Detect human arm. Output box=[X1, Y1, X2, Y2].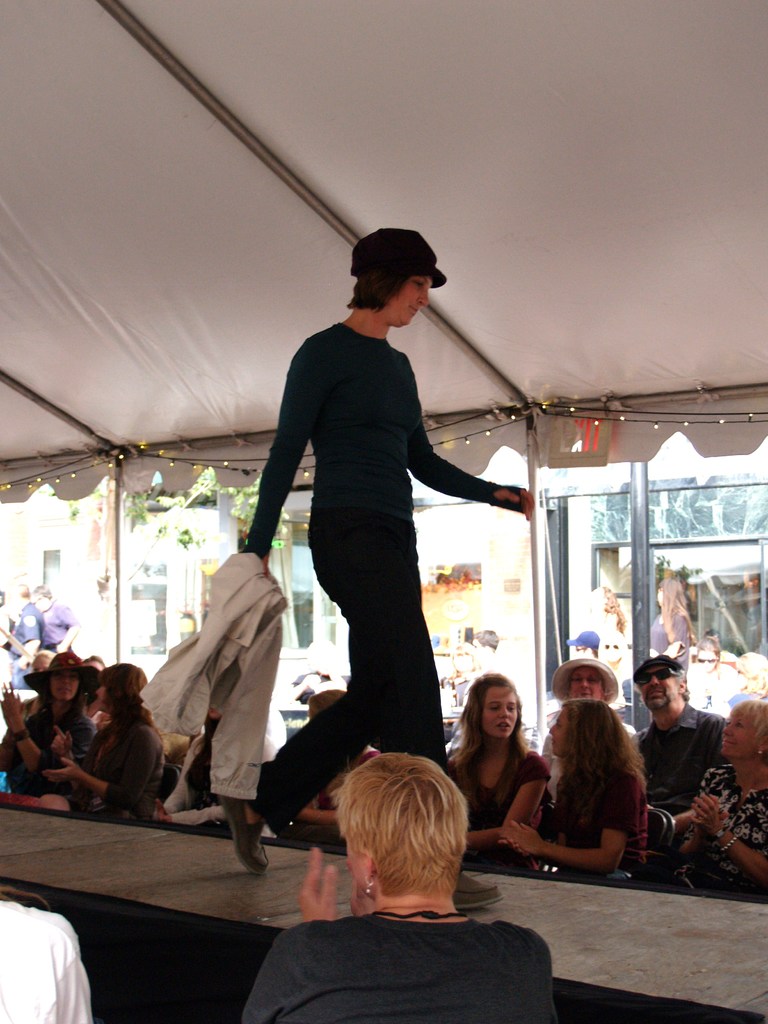
box=[689, 785, 767, 899].
